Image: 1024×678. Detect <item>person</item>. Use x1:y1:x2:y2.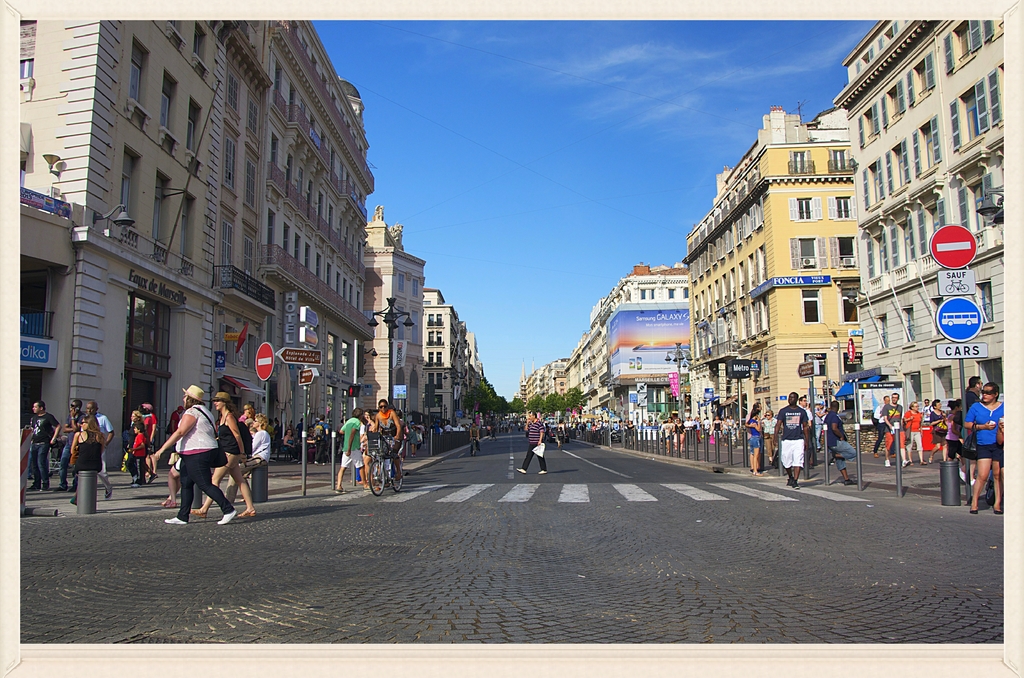
125:407:150:459.
